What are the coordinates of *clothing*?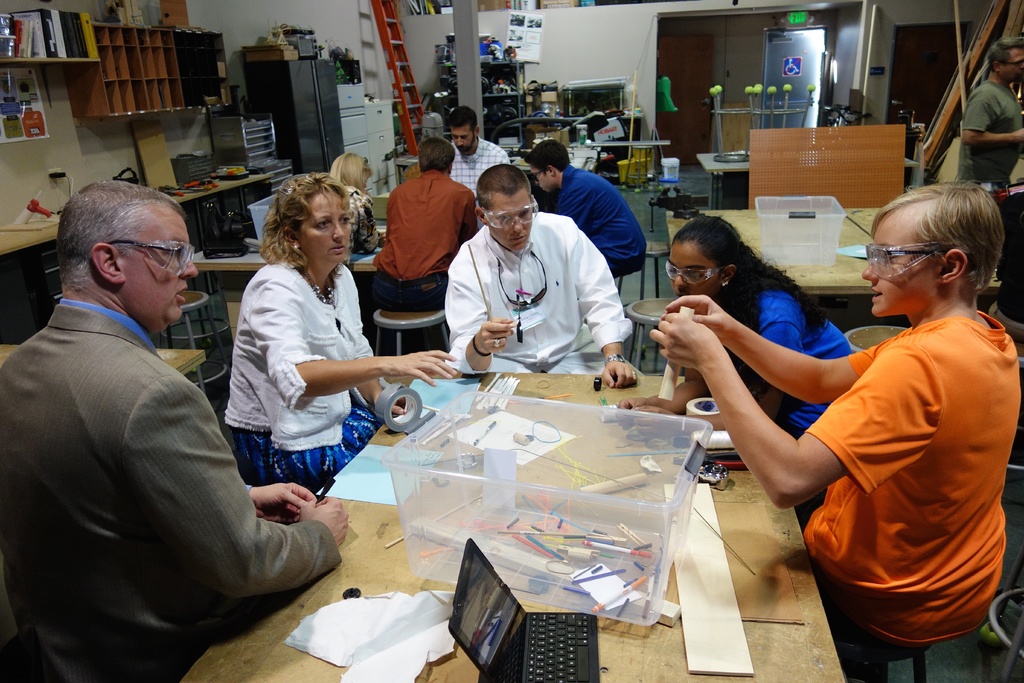
{"left": 543, "top": 169, "right": 648, "bottom": 276}.
